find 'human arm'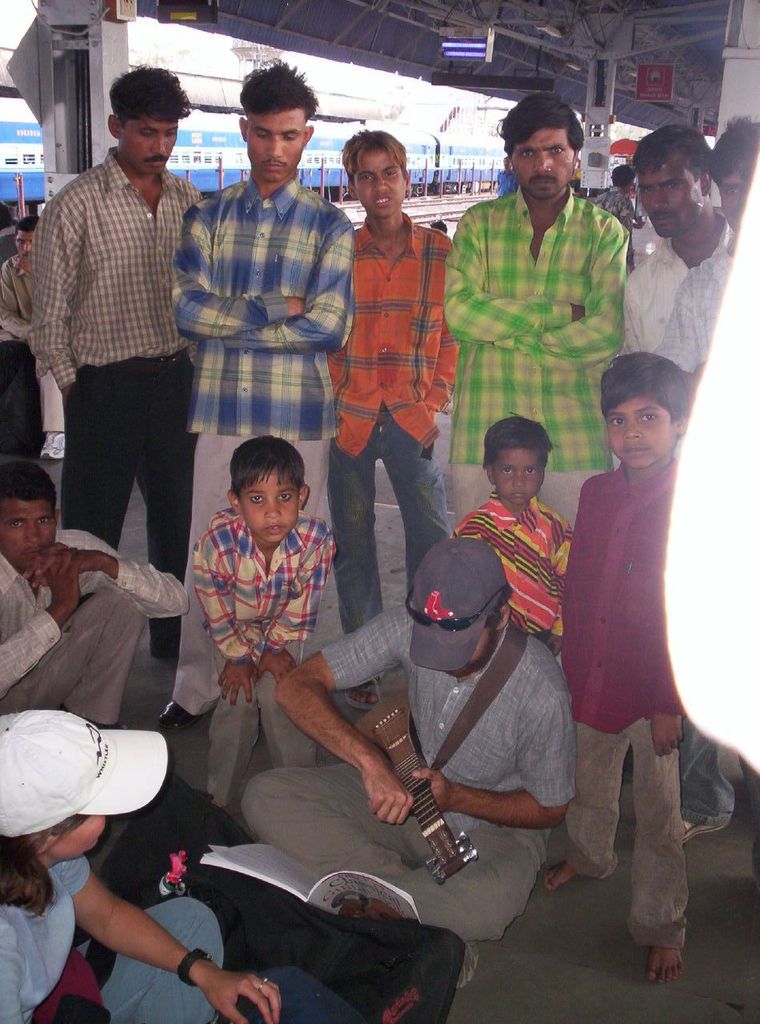
bbox(40, 198, 82, 404)
